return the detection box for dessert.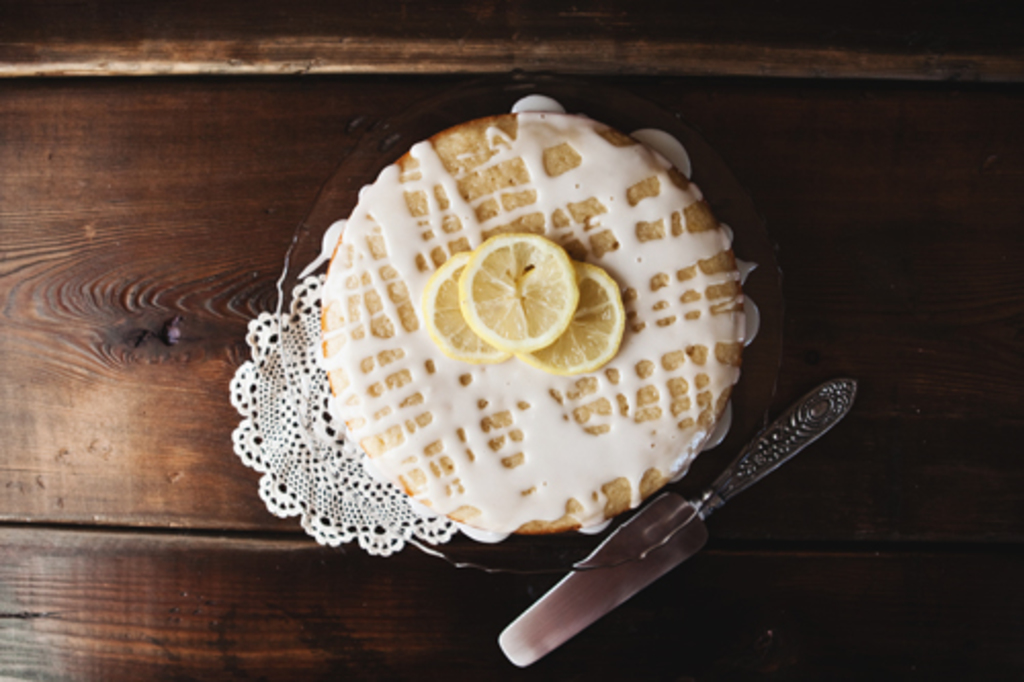
[272,190,754,586].
